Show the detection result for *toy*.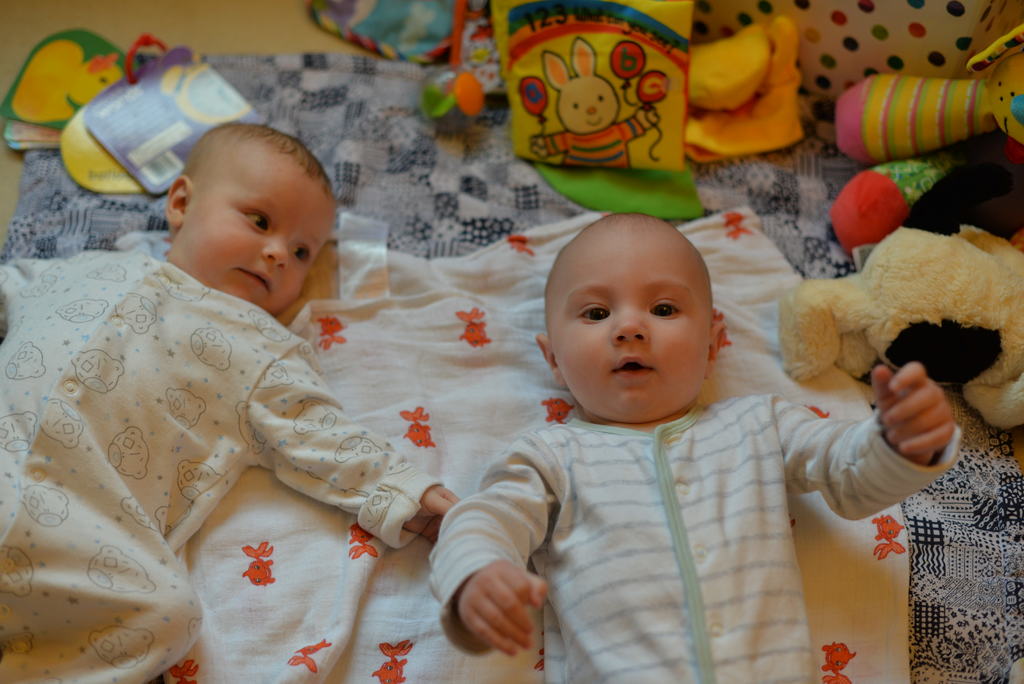
rect(402, 65, 506, 131).
